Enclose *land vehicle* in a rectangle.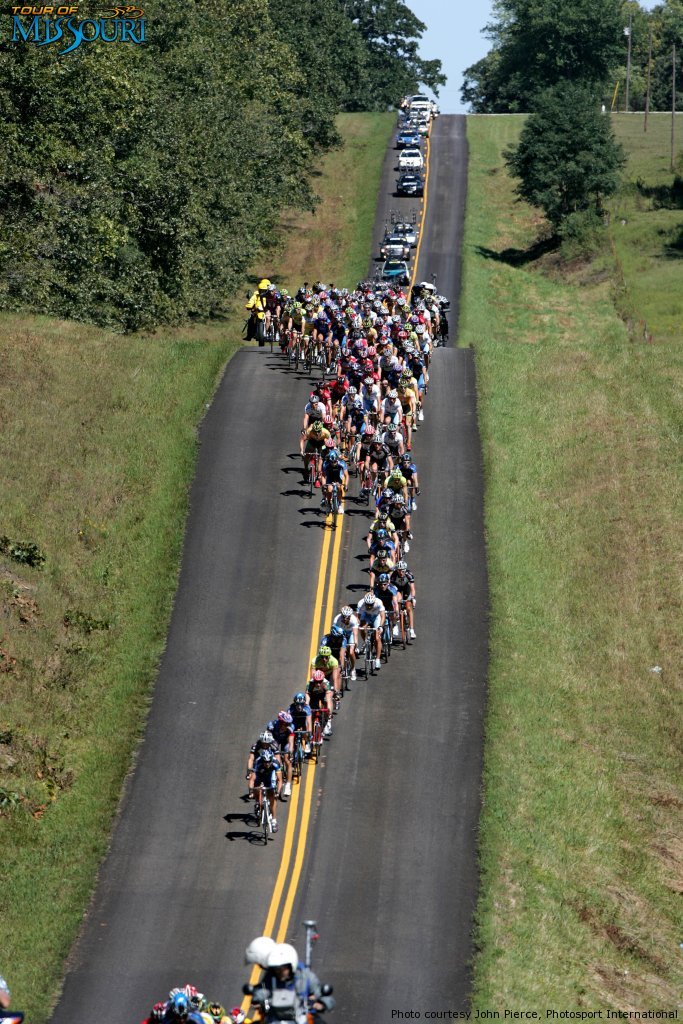
<box>402,602,409,649</box>.
